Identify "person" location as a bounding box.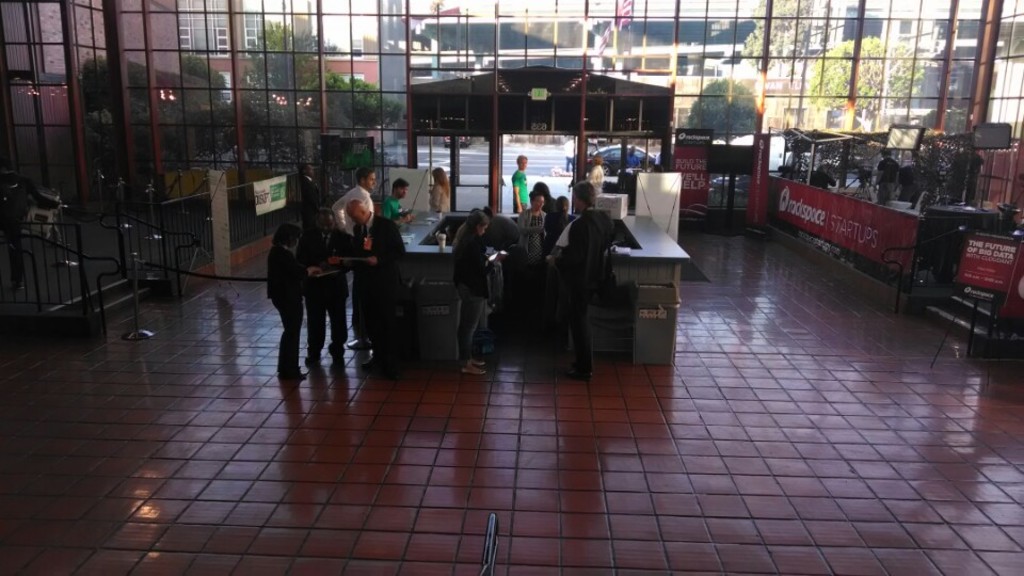
x1=345 y1=170 x2=371 y2=213.
